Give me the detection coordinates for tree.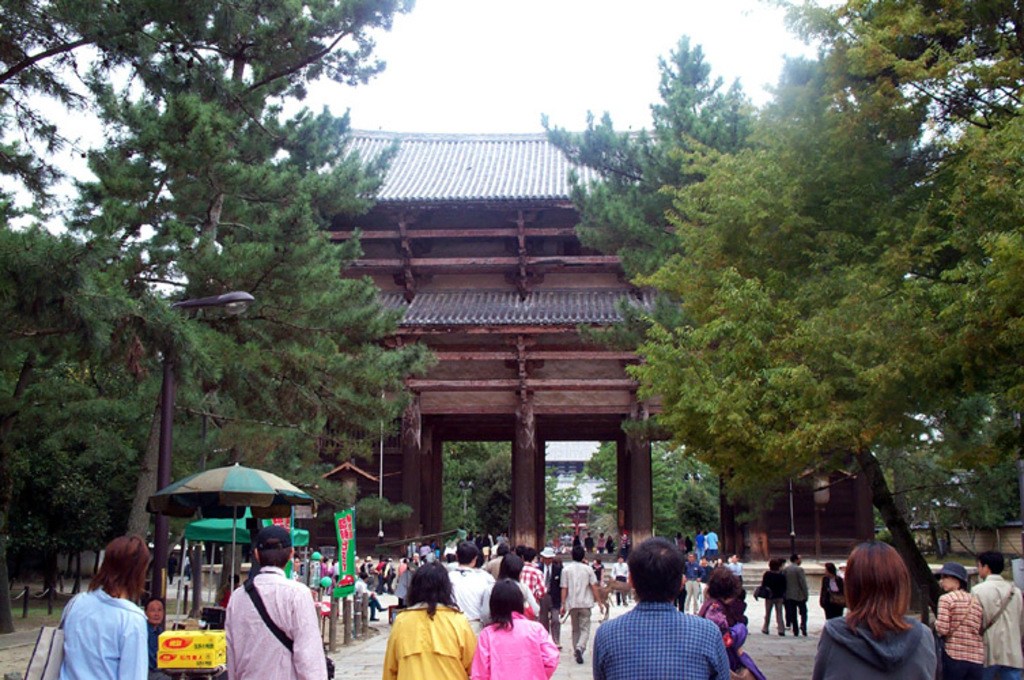
[x1=585, y1=437, x2=609, y2=544].
